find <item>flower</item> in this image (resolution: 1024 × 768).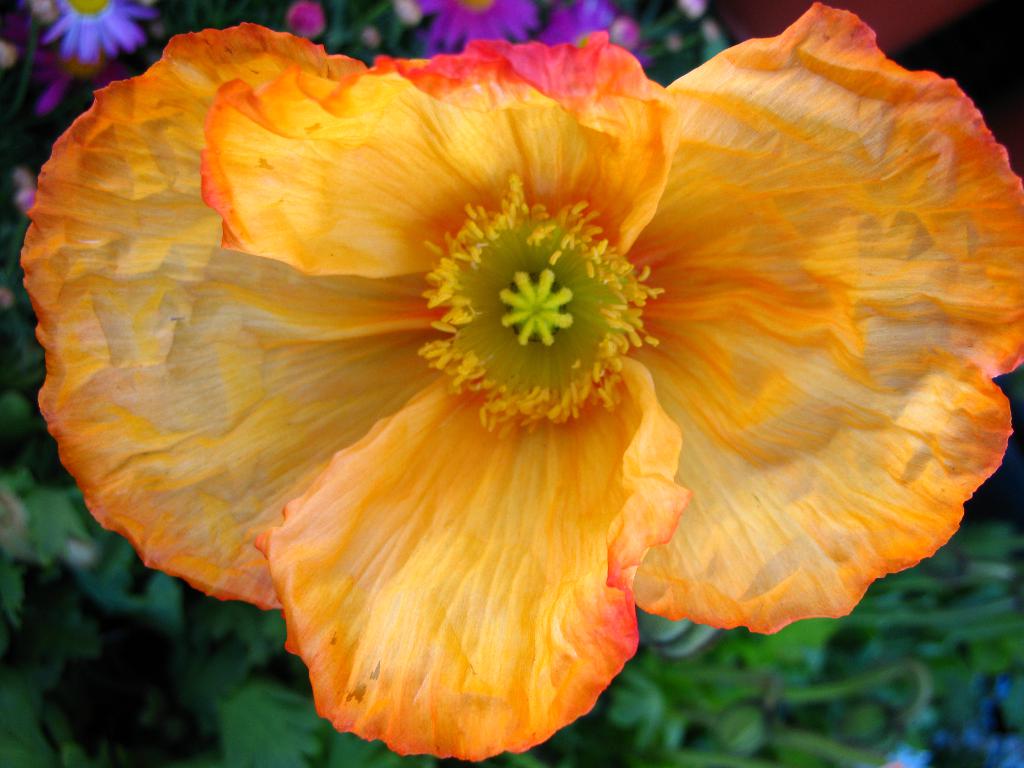
box=[413, 0, 541, 56].
